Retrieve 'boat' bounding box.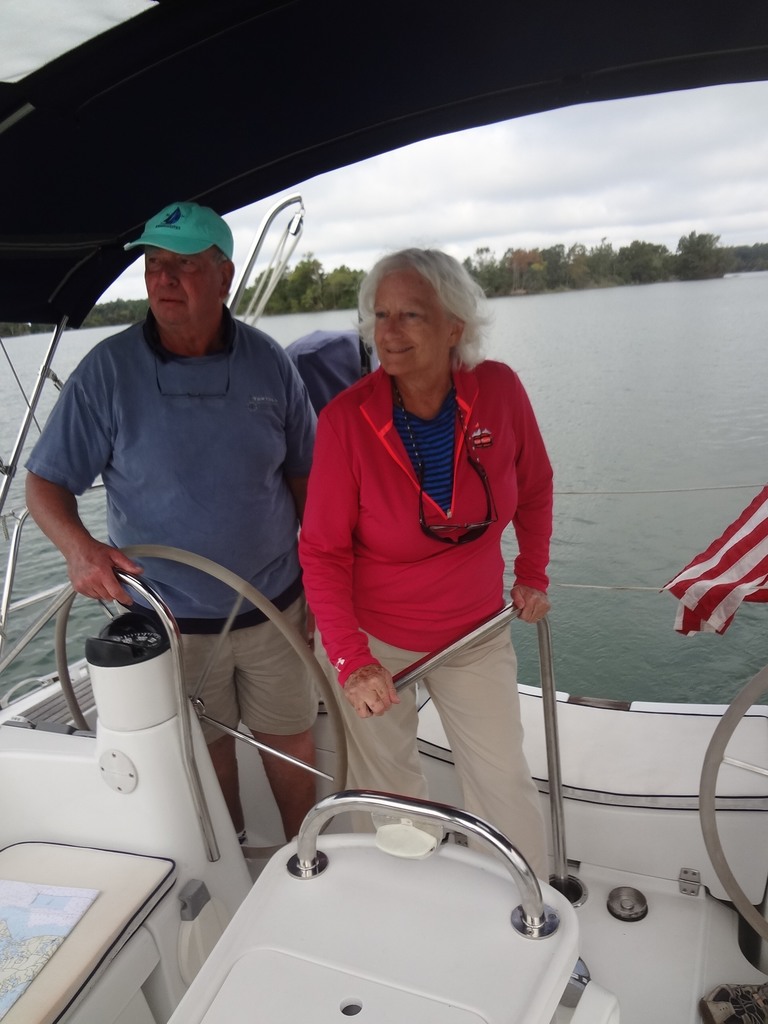
Bounding box: (x1=0, y1=0, x2=767, y2=1023).
